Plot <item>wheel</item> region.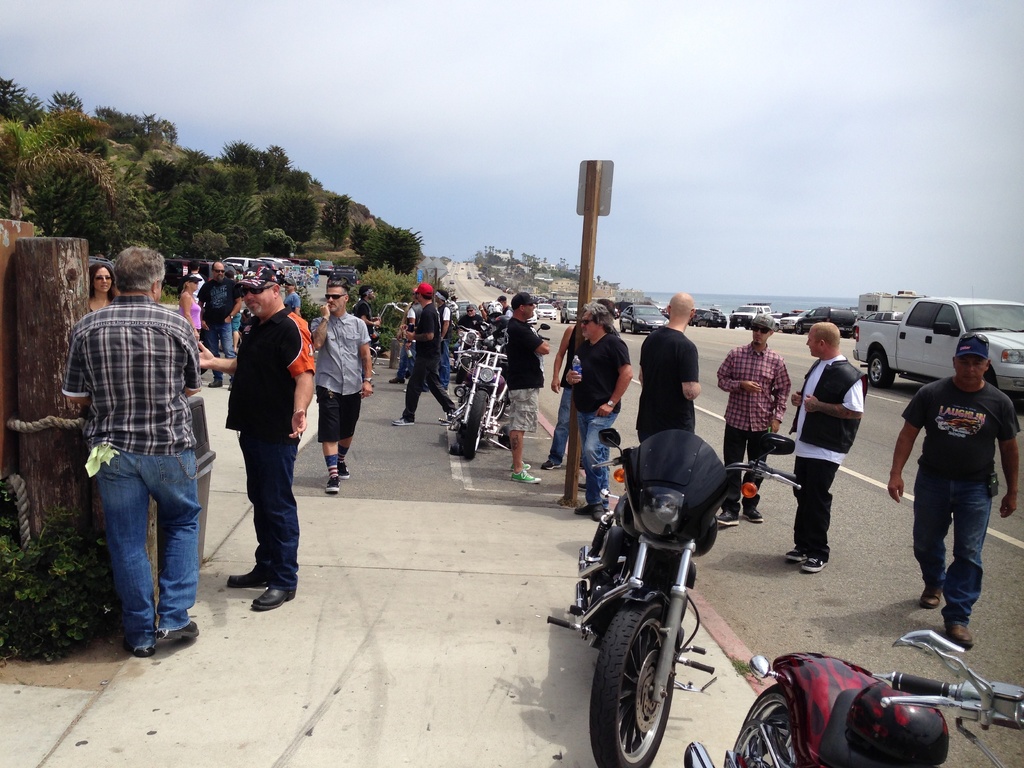
Plotted at [x1=793, y1=321, x2=800, y2=337].
